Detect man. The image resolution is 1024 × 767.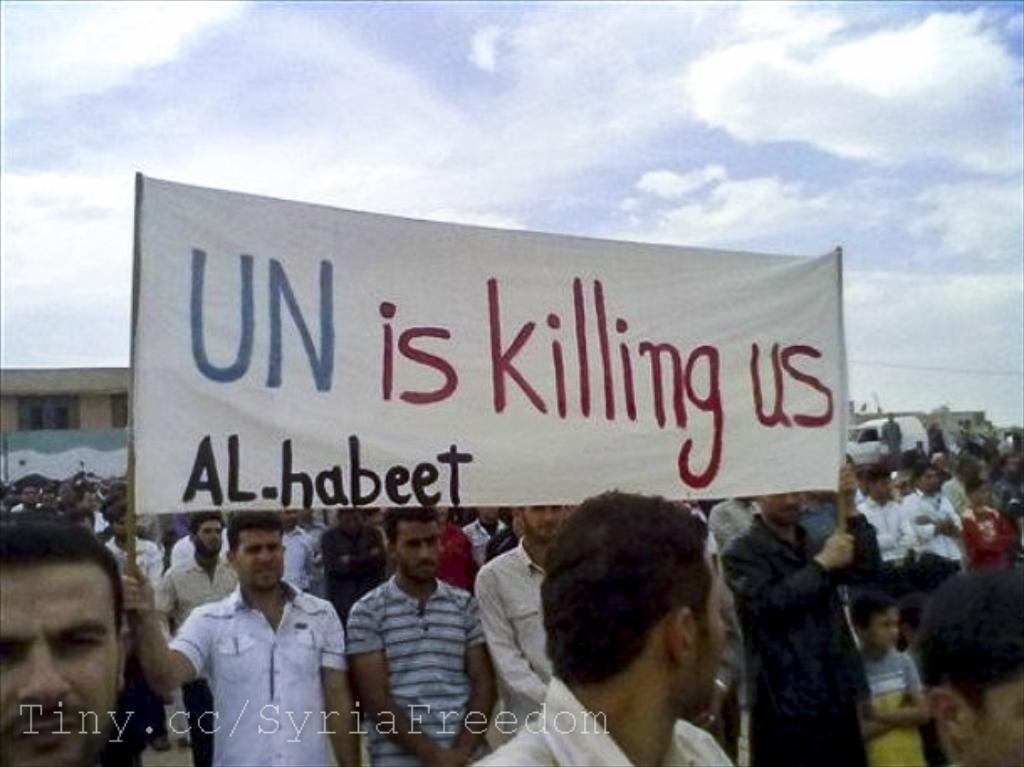
bbox=[165, 514, 341, 765].
